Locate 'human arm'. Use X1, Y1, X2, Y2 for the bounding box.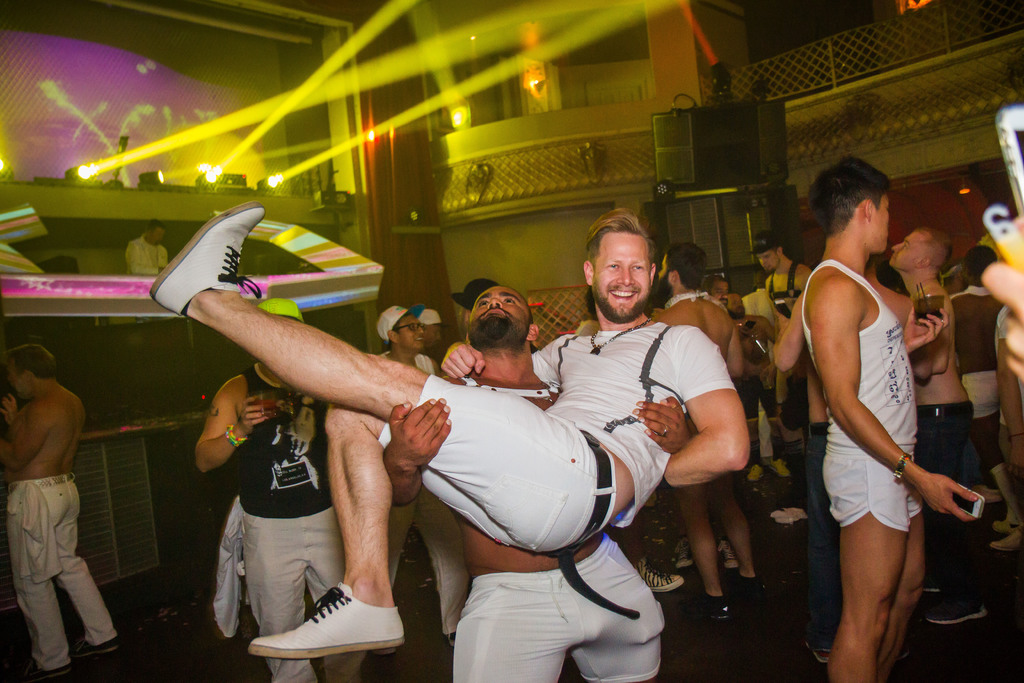
659, 327, 750, 484.
